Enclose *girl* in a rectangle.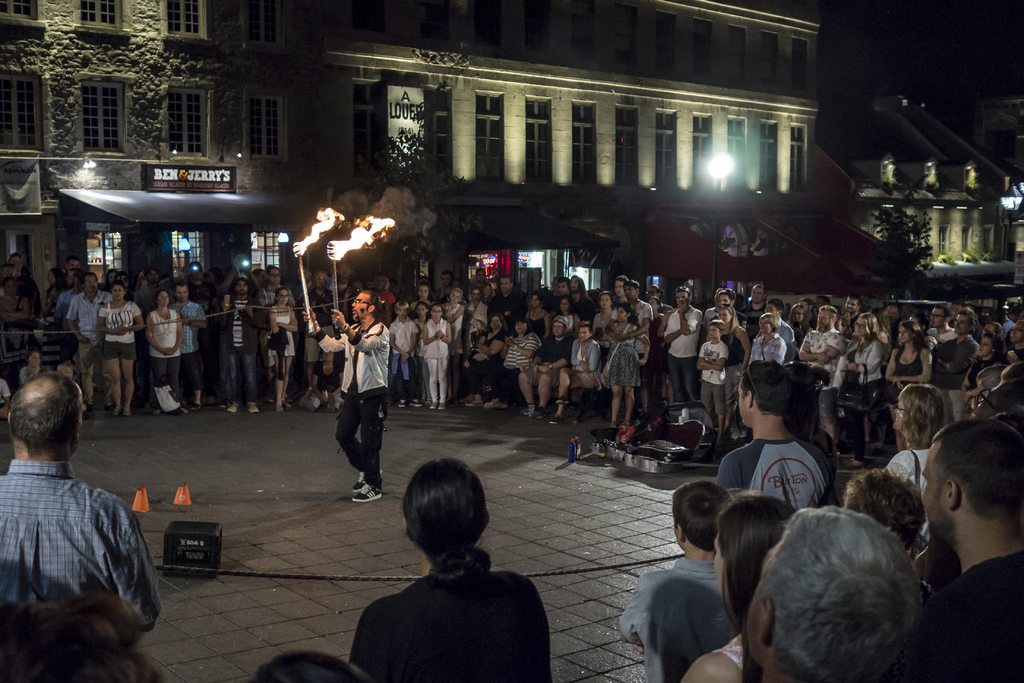
bbox=[960, 331, 1007, 417].
